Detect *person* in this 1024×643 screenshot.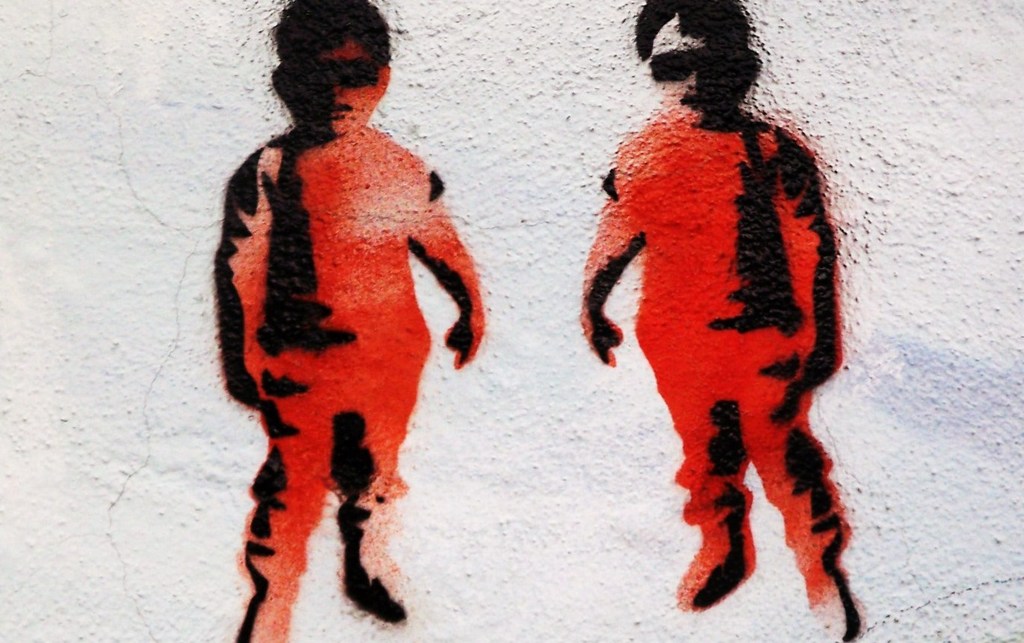
Detection: (578, 0, 862, 642).
